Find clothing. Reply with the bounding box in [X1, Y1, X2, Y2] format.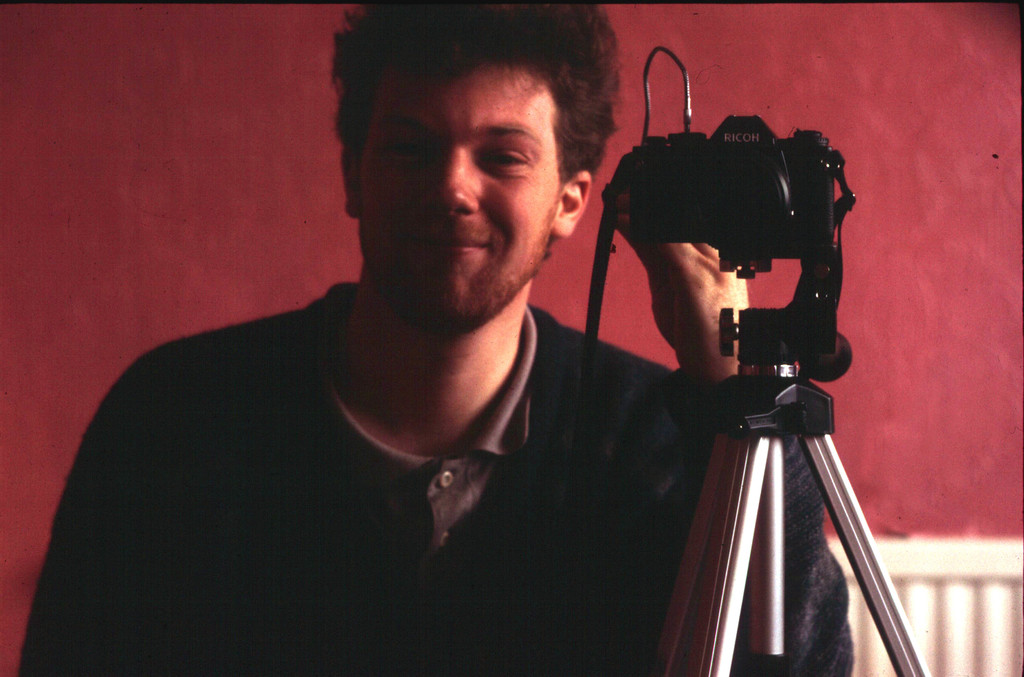
[65, 277, 641, 641].
